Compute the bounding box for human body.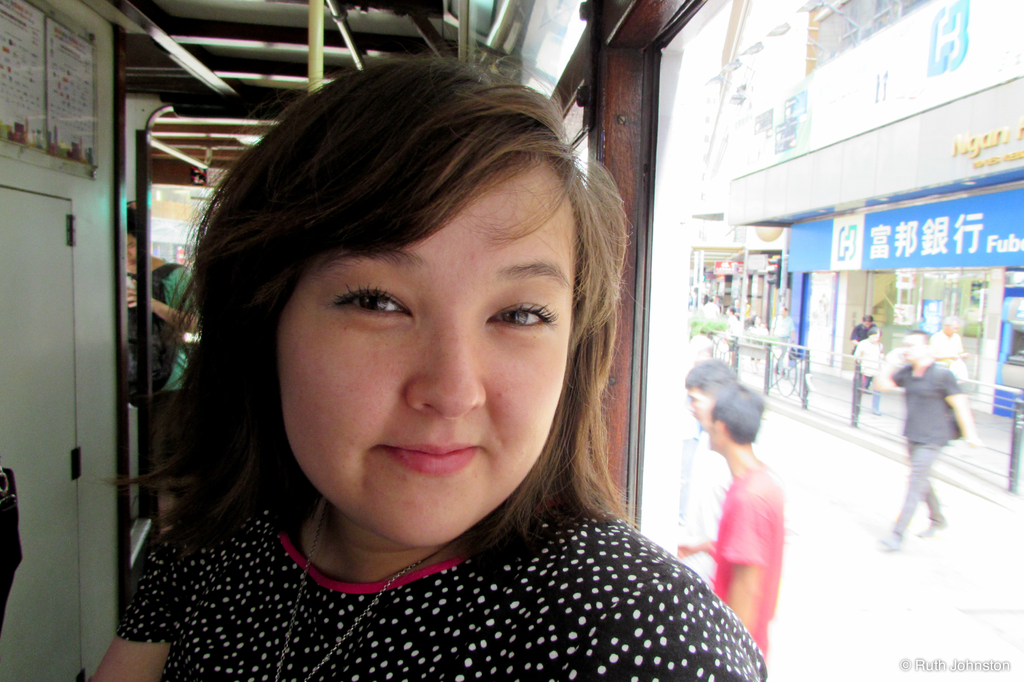
locate(931, 338, 972, 382).
